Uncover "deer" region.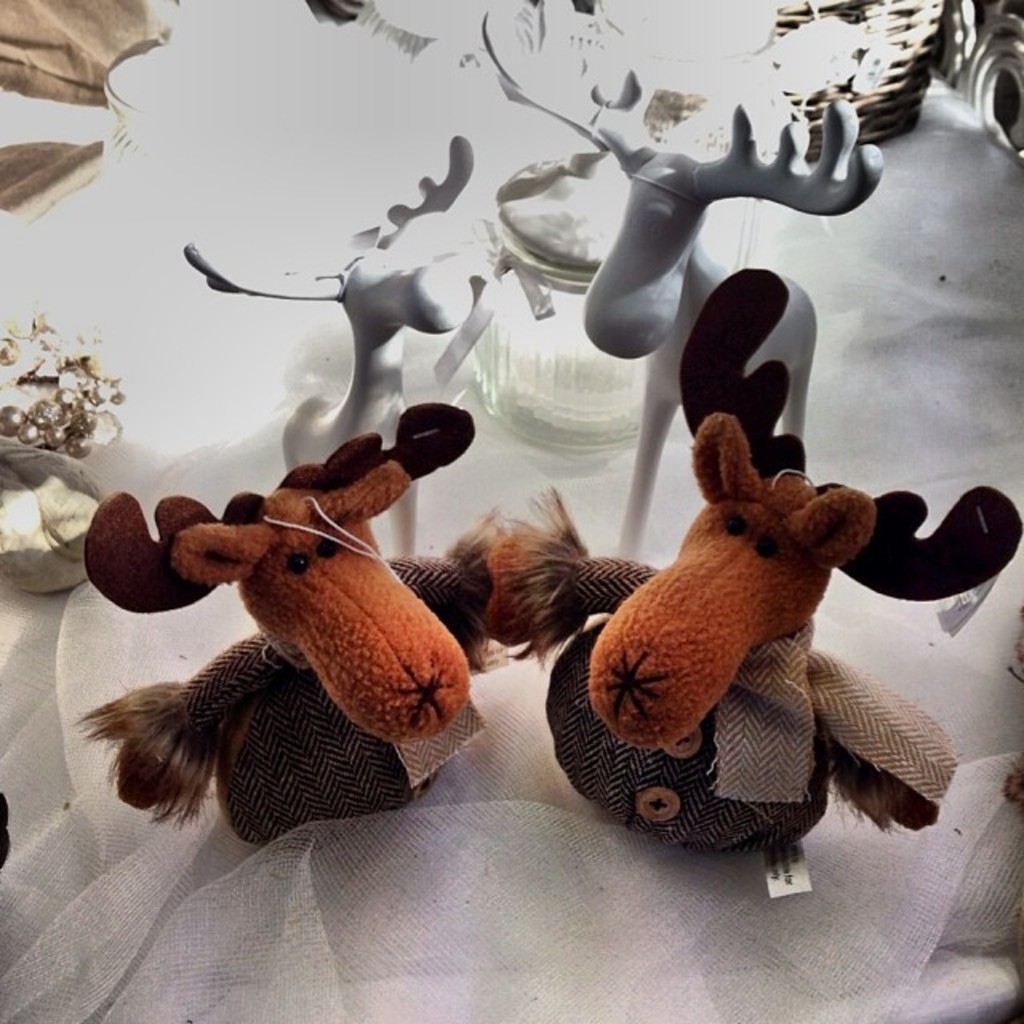
Uncovered: l=85, t=400, r=510, b=830.
